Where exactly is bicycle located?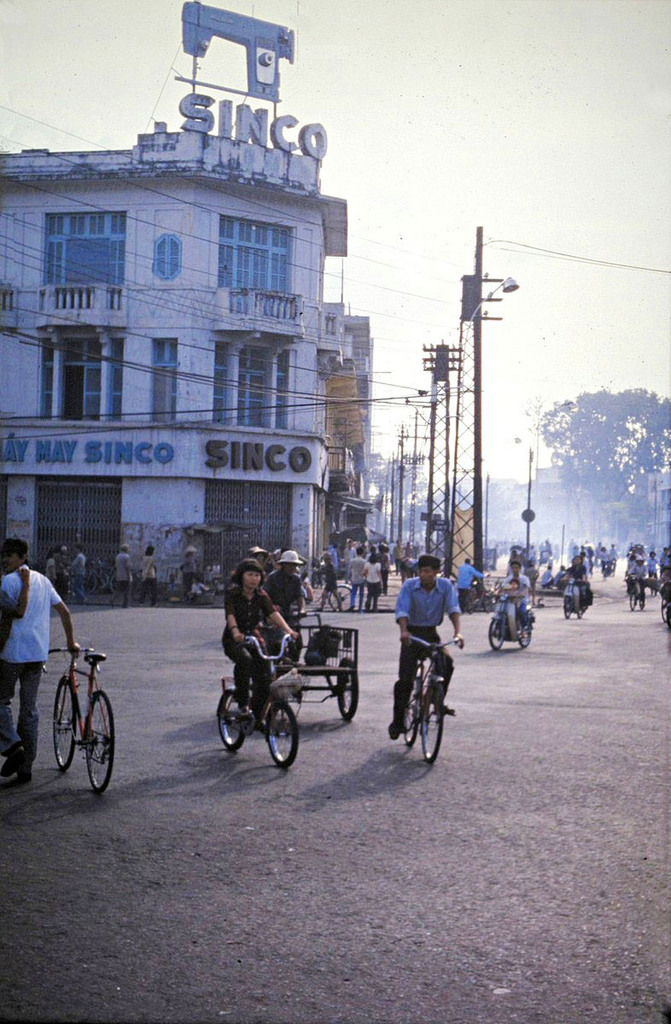
Its bounding box is [649,565,659,597].
